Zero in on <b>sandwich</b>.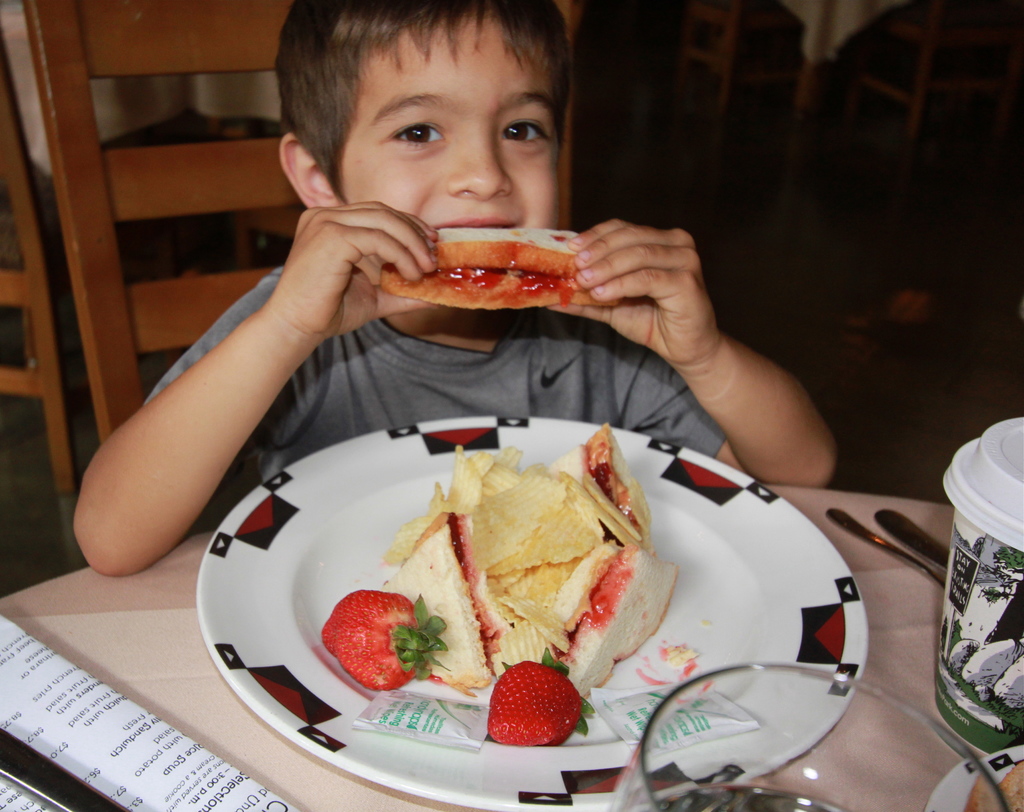
Zeroed in: region(566, 544, 673, 702).
